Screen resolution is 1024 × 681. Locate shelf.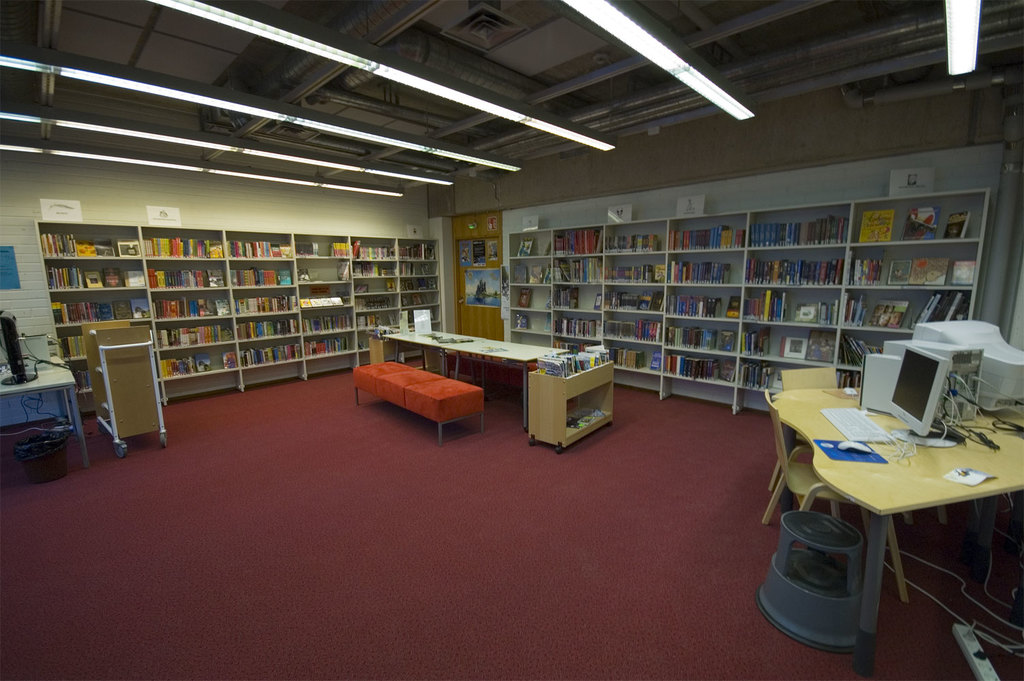
pyautogui.locateOnScreen(219, 229, 285, 261).
